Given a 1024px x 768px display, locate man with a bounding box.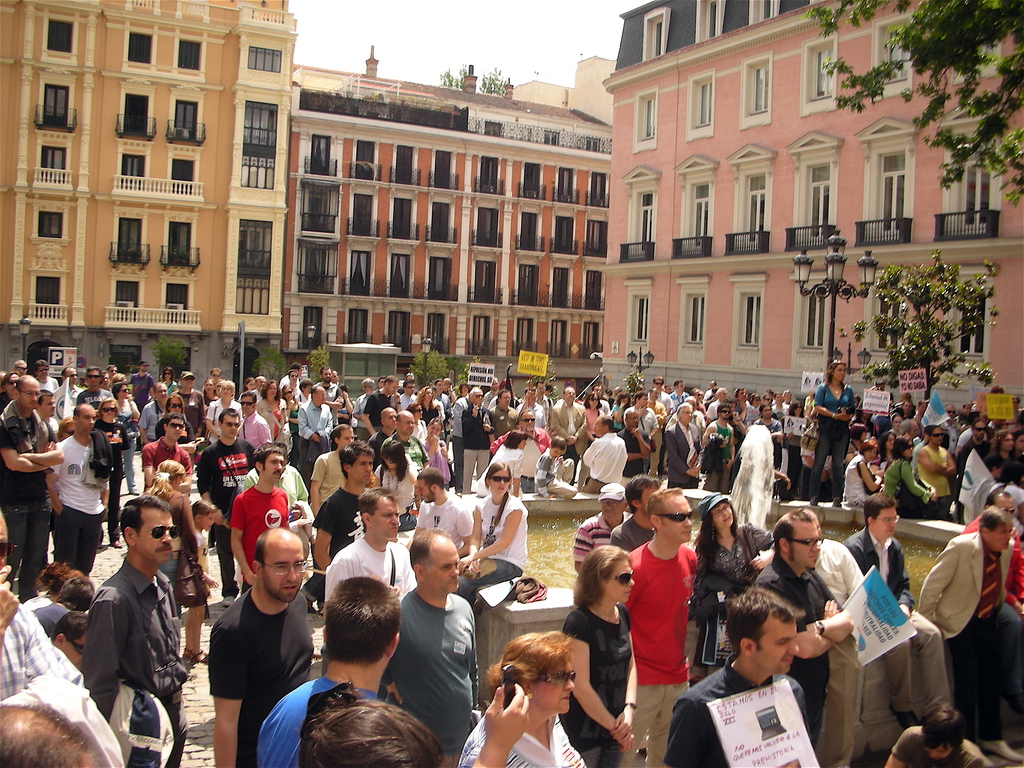
Located: 207 529 315 767.
